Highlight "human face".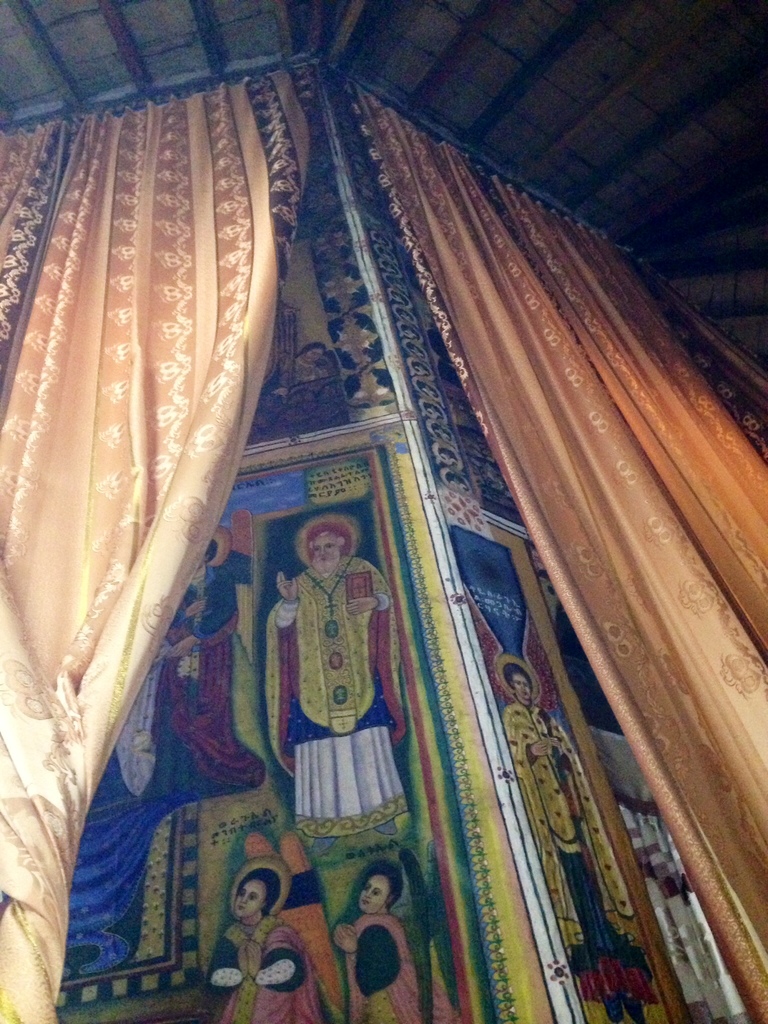
Highlighted region: {"left": 355, "top": 867, "right": 394, "bottom": 922}.
